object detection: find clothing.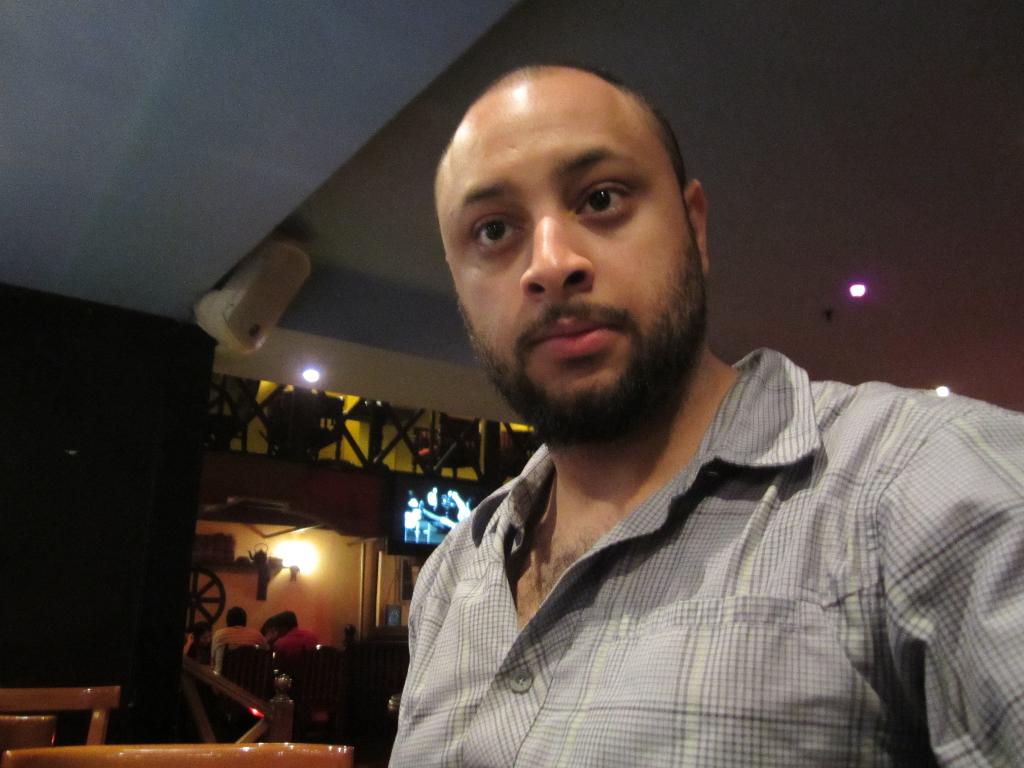
(left=278, top=624, right=323, bottom=652).
